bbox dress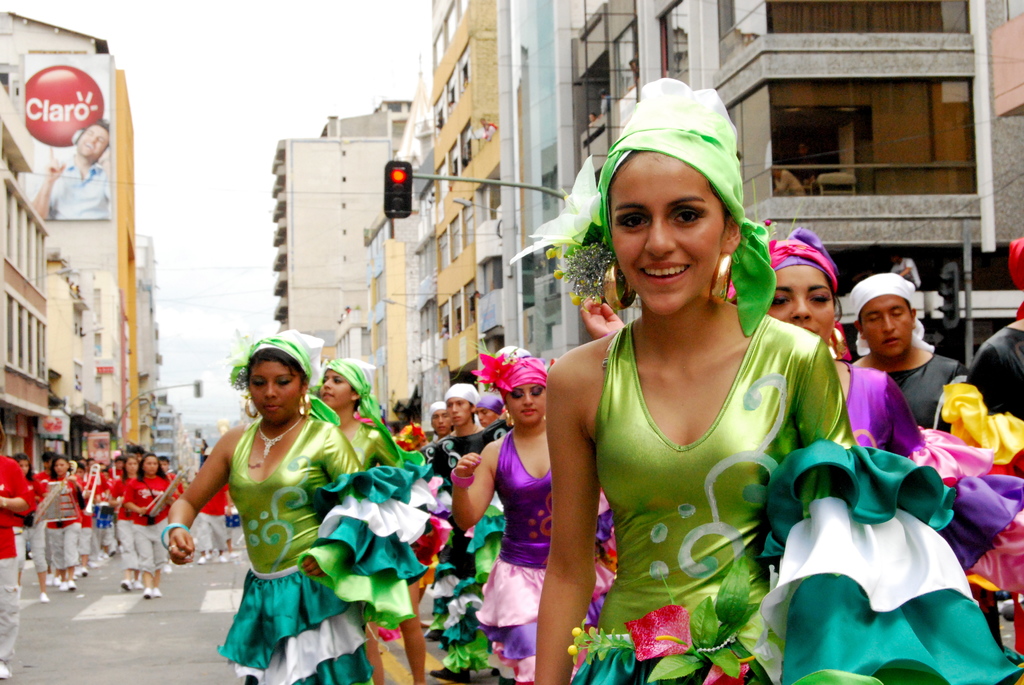
crop(468, 430, 624, 684)
